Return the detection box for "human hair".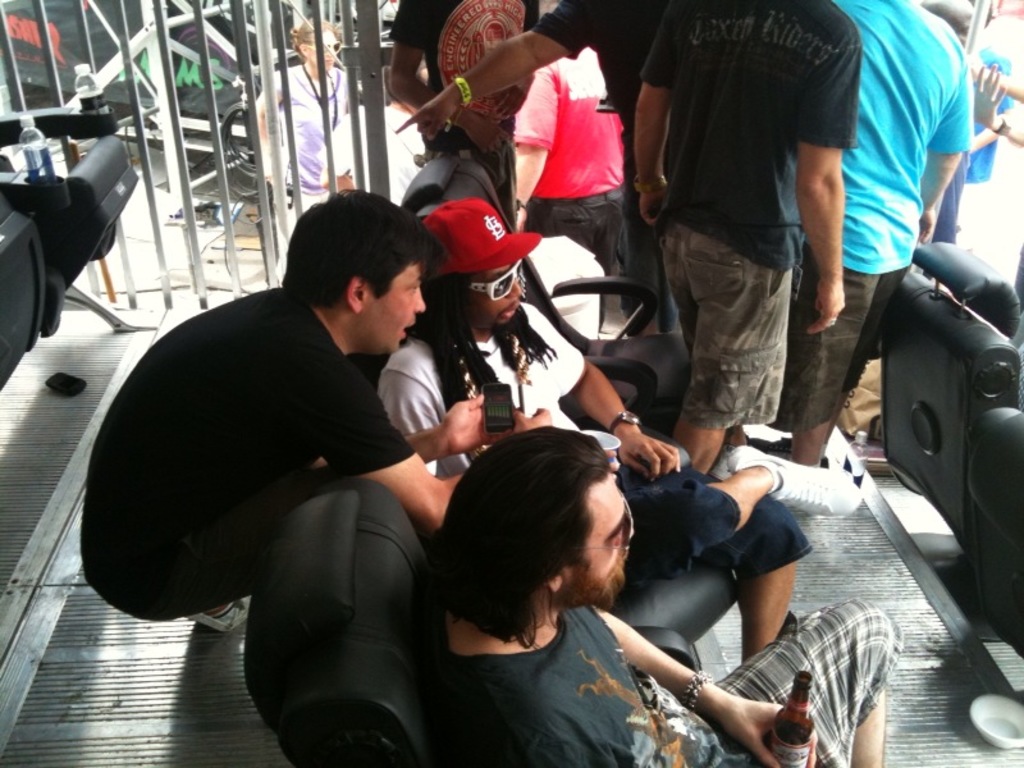
[421, 274, 558, 407].
